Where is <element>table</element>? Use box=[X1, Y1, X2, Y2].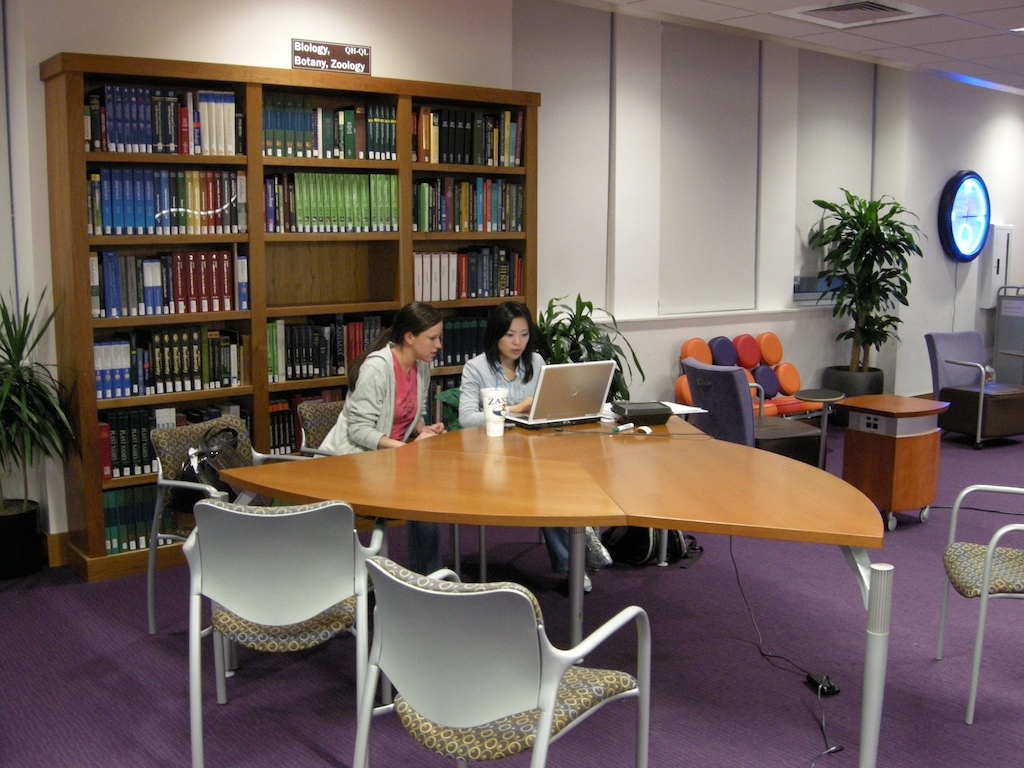
box=[798, 391, 840, 469].
